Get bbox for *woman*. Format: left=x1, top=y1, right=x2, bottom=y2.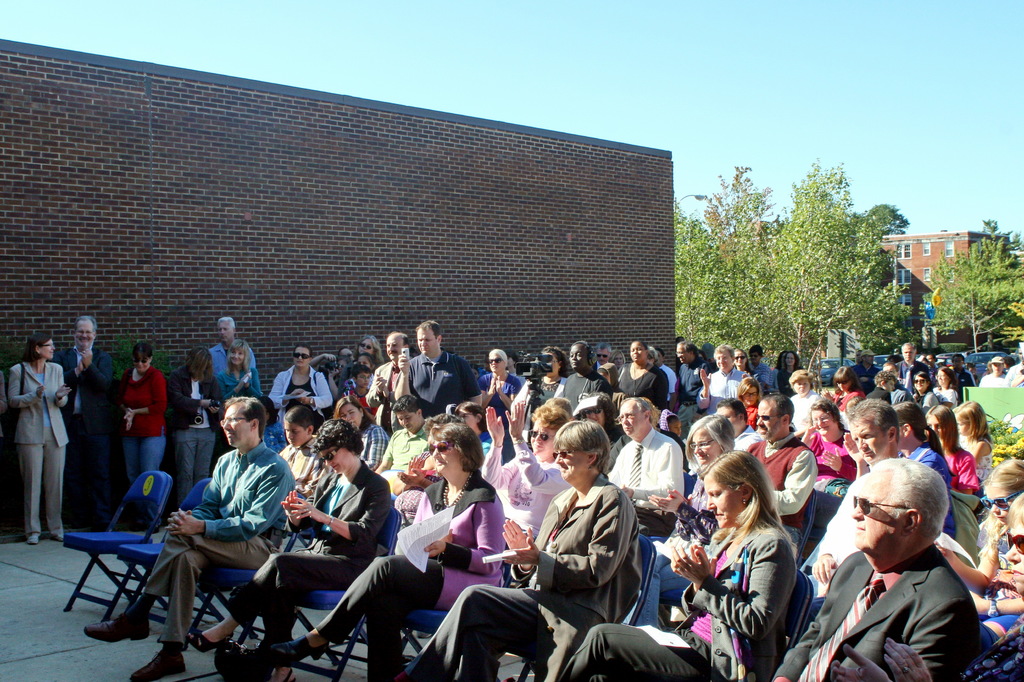
left=830, top=494, right=1023, bottom=681.
